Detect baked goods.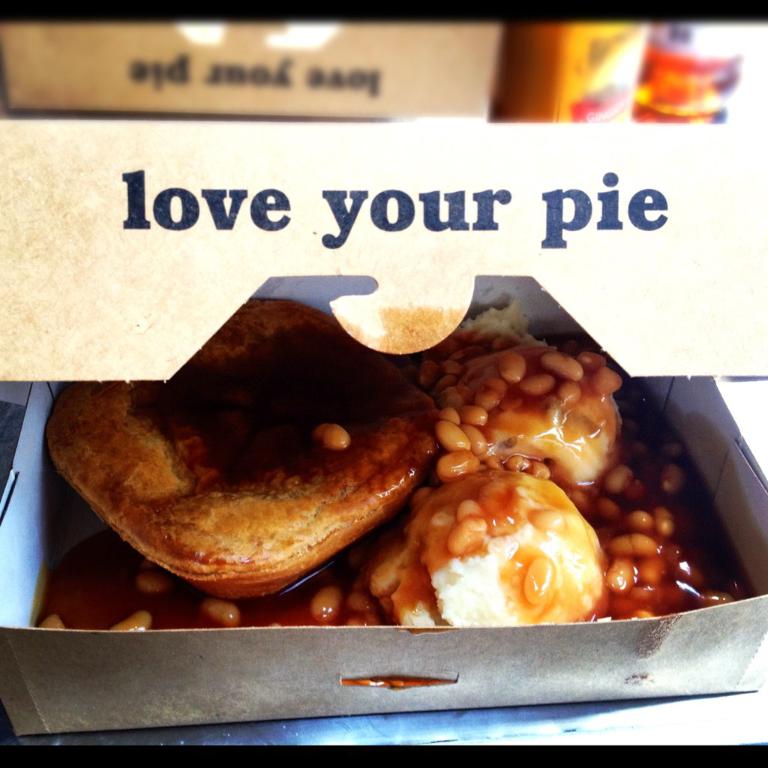
Detected at region(72, 271, 451, 611).
